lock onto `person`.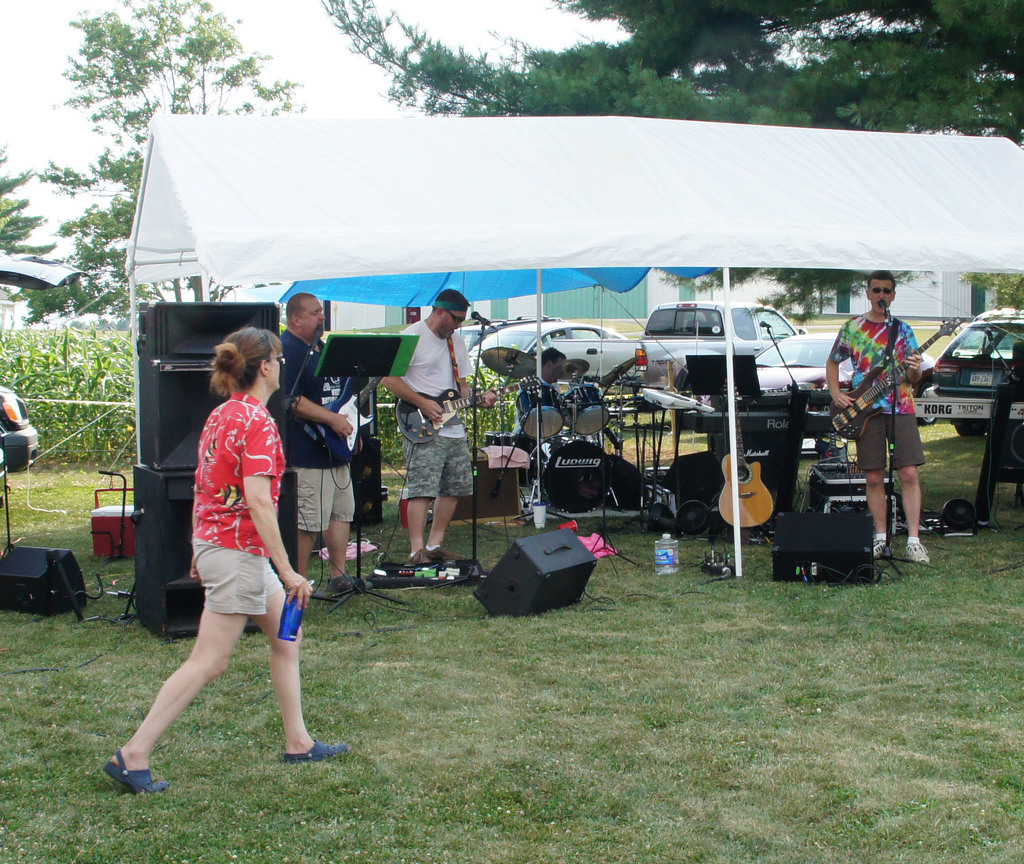
Locked: (853, 262, 941, 576).
